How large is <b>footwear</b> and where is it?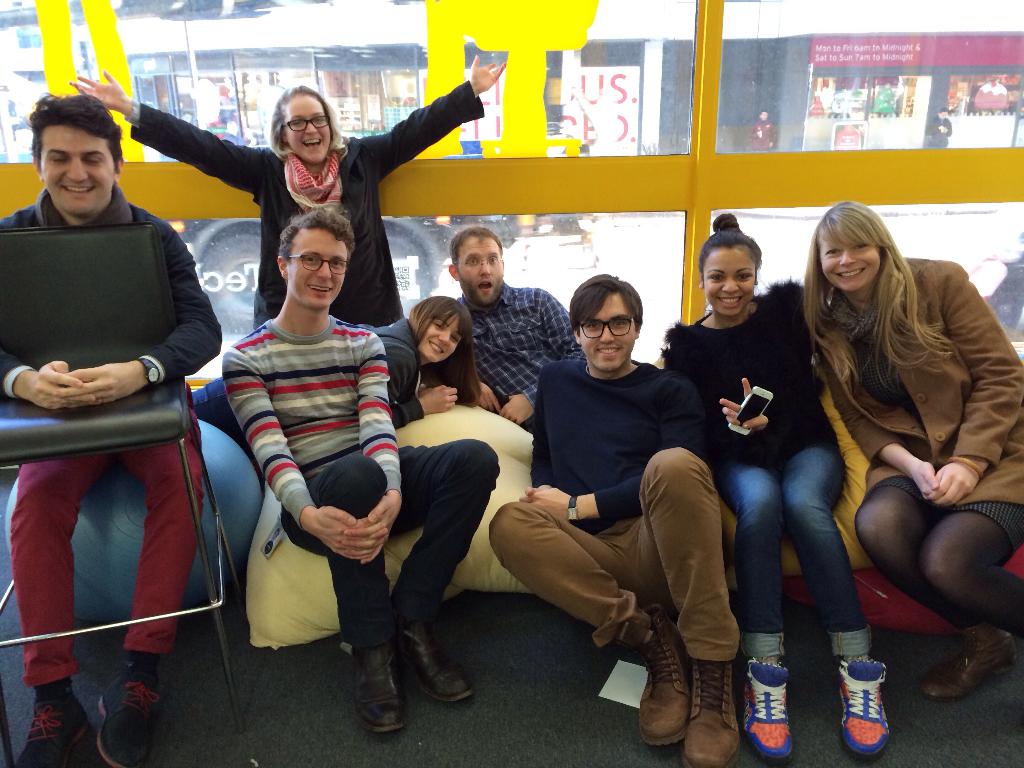
Bounding box: select_region(751, 662, 799, 765).
